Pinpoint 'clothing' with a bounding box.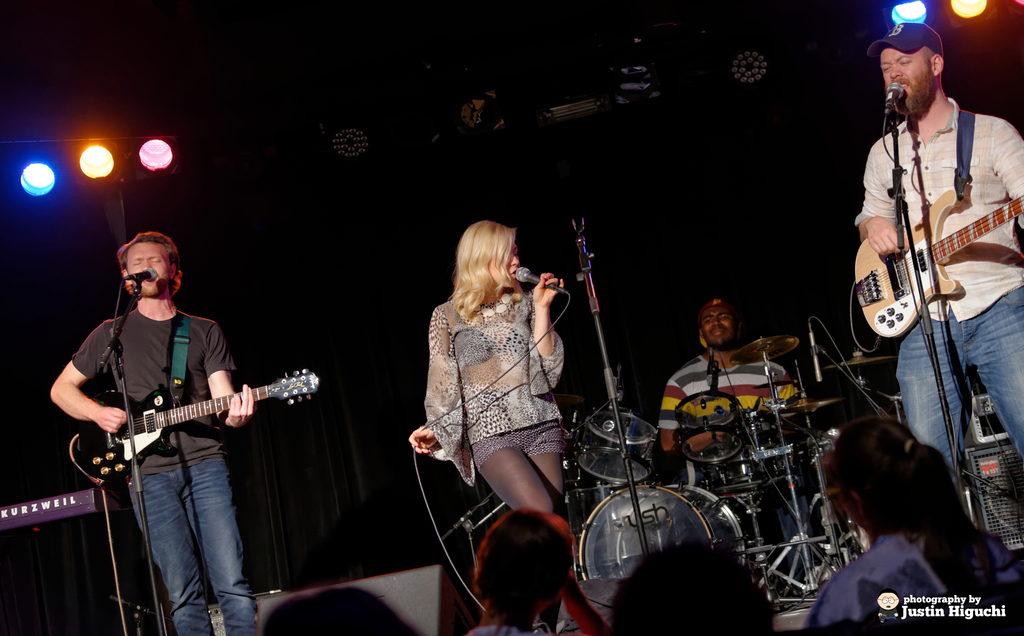
box(655, 351, 825, 575).
